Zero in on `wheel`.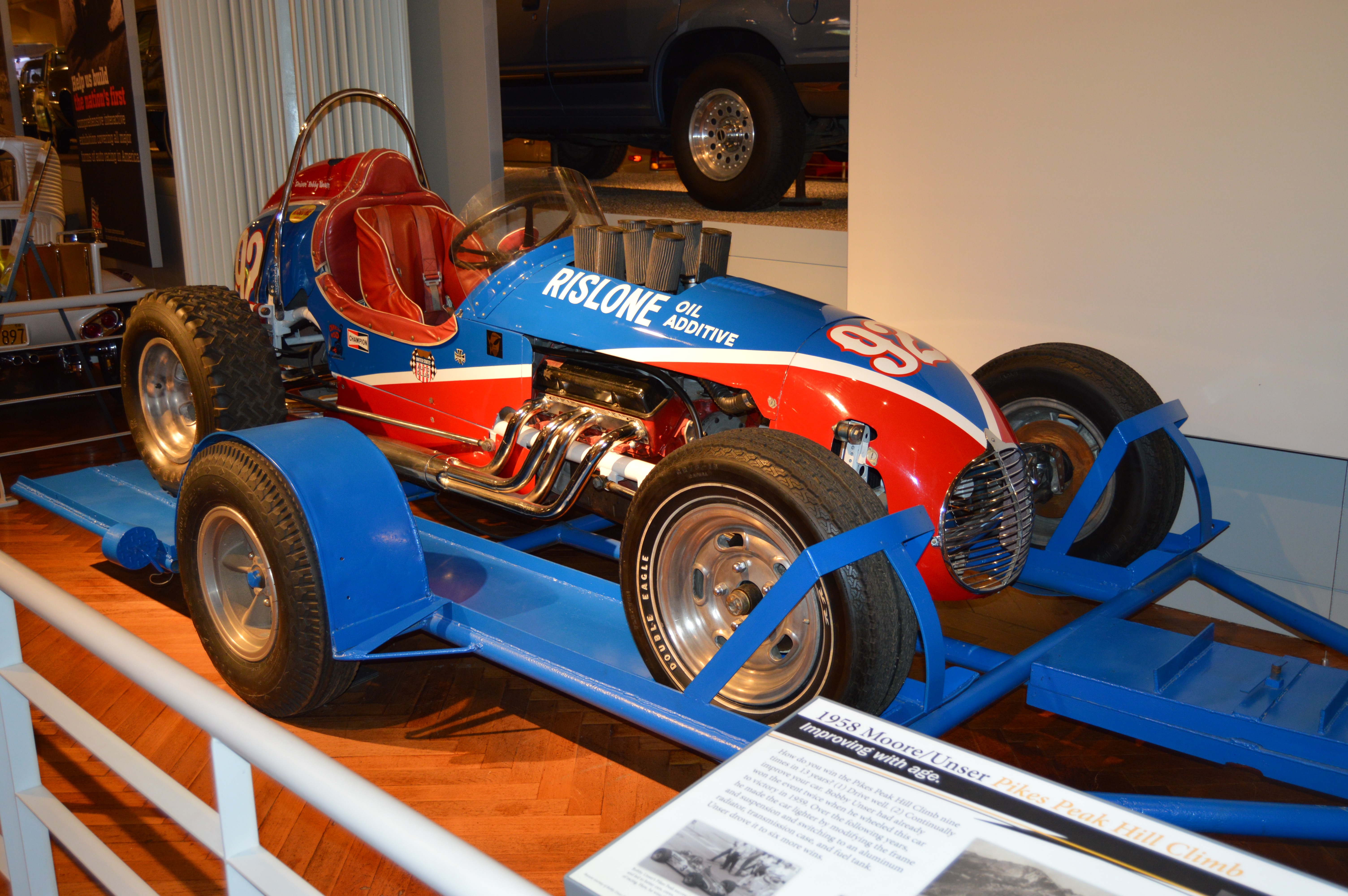
Zeroed in: 27, 65, 64, 111.
